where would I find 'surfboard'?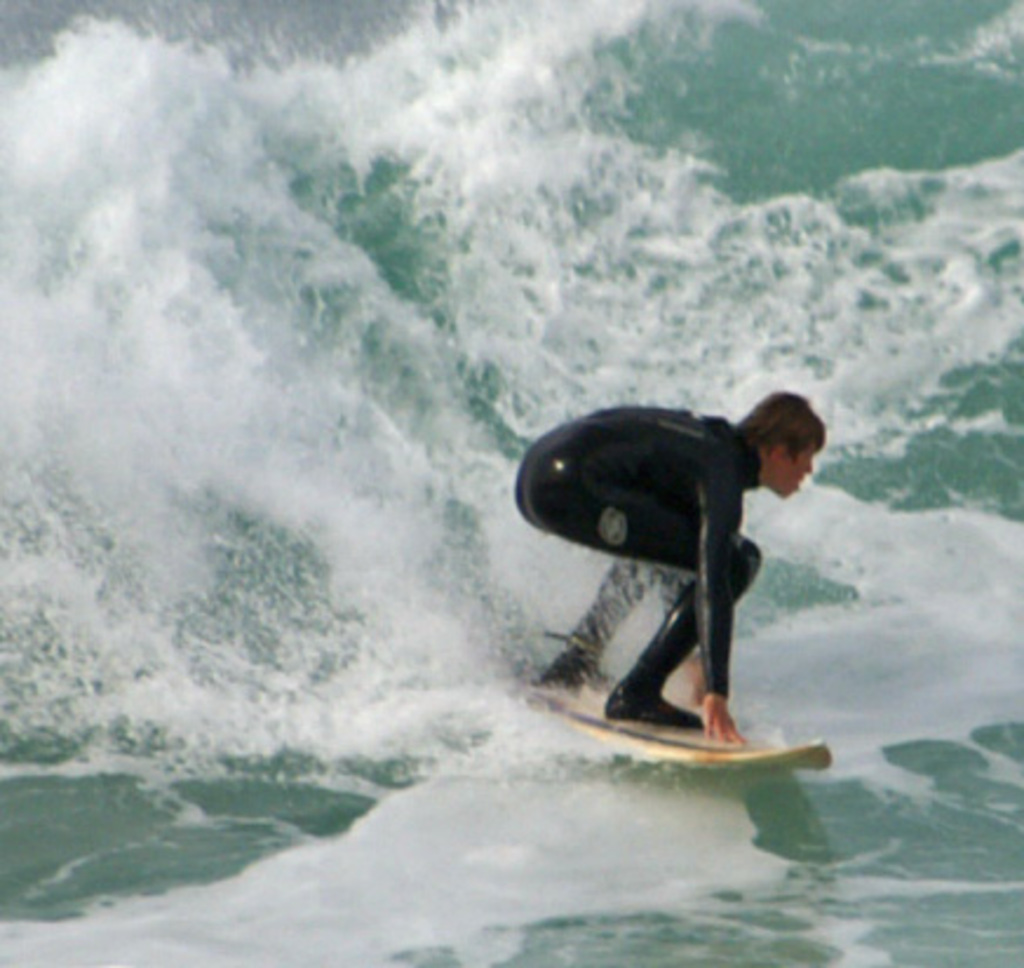
At 489:677:831:773.
